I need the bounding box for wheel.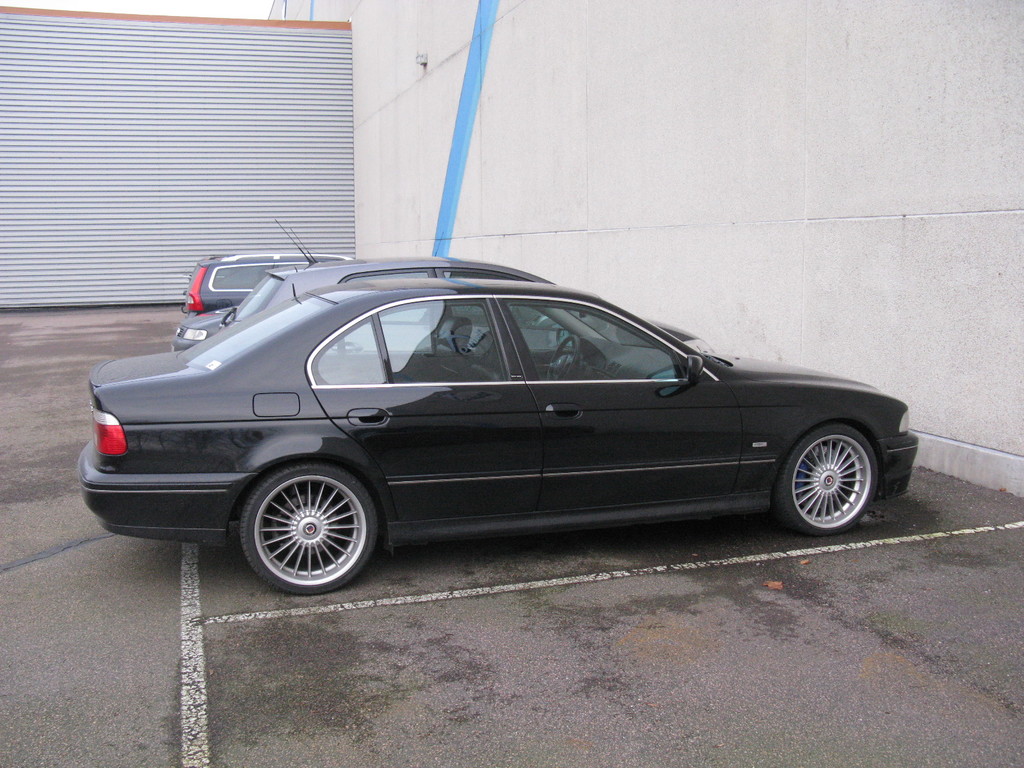
Here it is: select_region(771, 426, 876, 537).
